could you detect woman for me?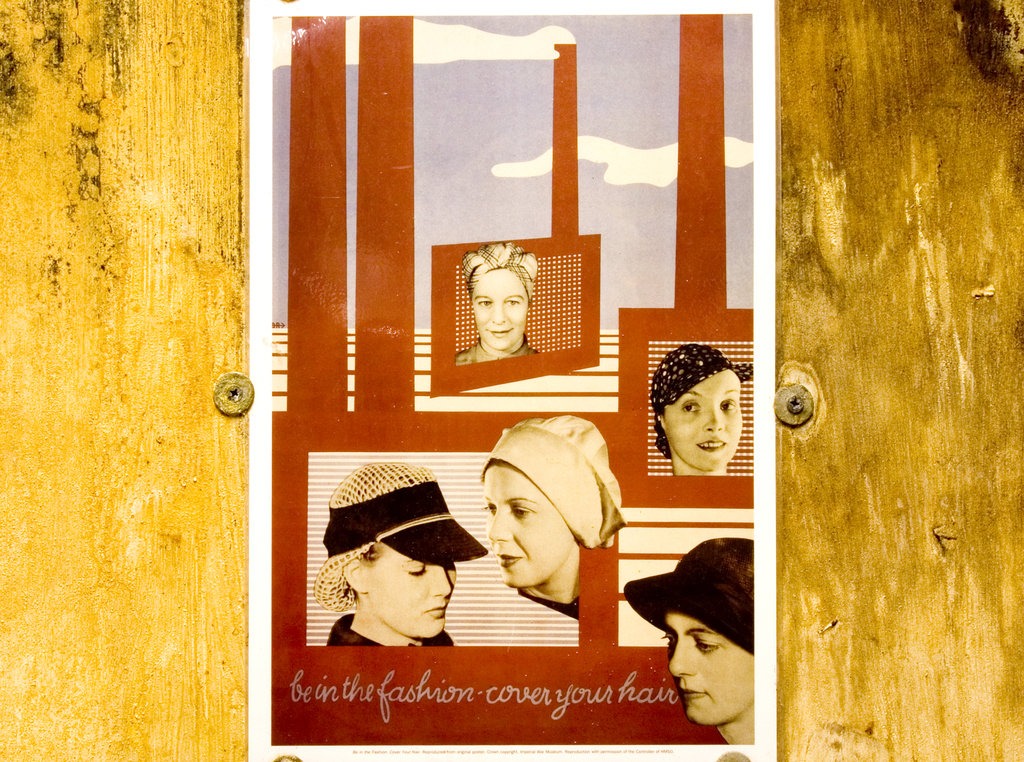
Detection result: 625 528 780 749.
